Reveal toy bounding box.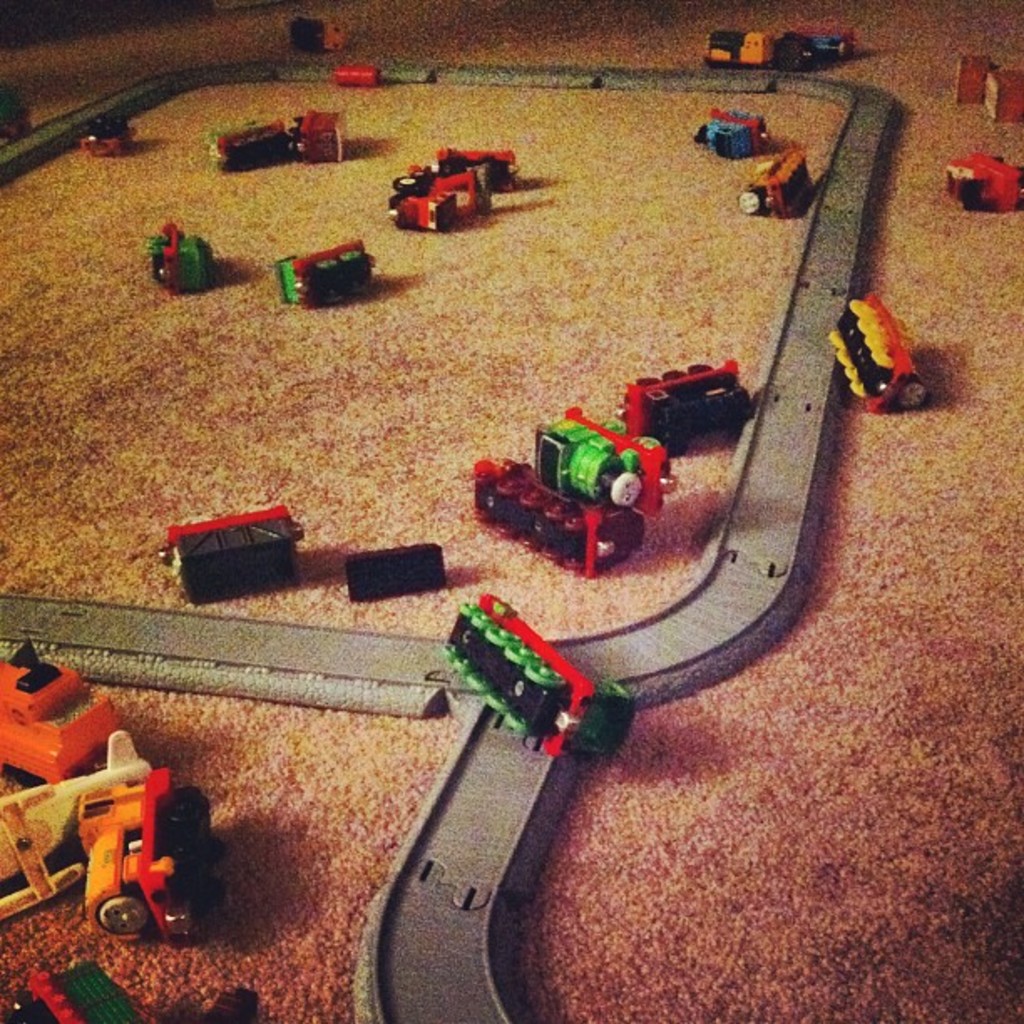
Revealed: rect(986, 69, 1022, 119).
